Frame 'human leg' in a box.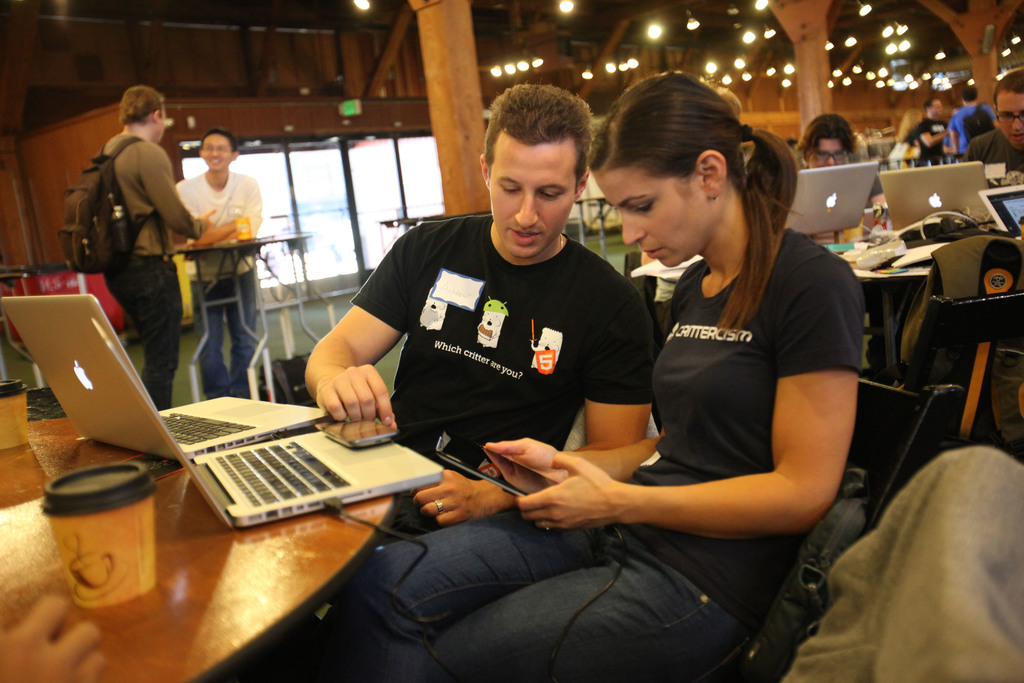
{"x1": 189, "y1": 266, "x2": 231, "y2": 402}.
